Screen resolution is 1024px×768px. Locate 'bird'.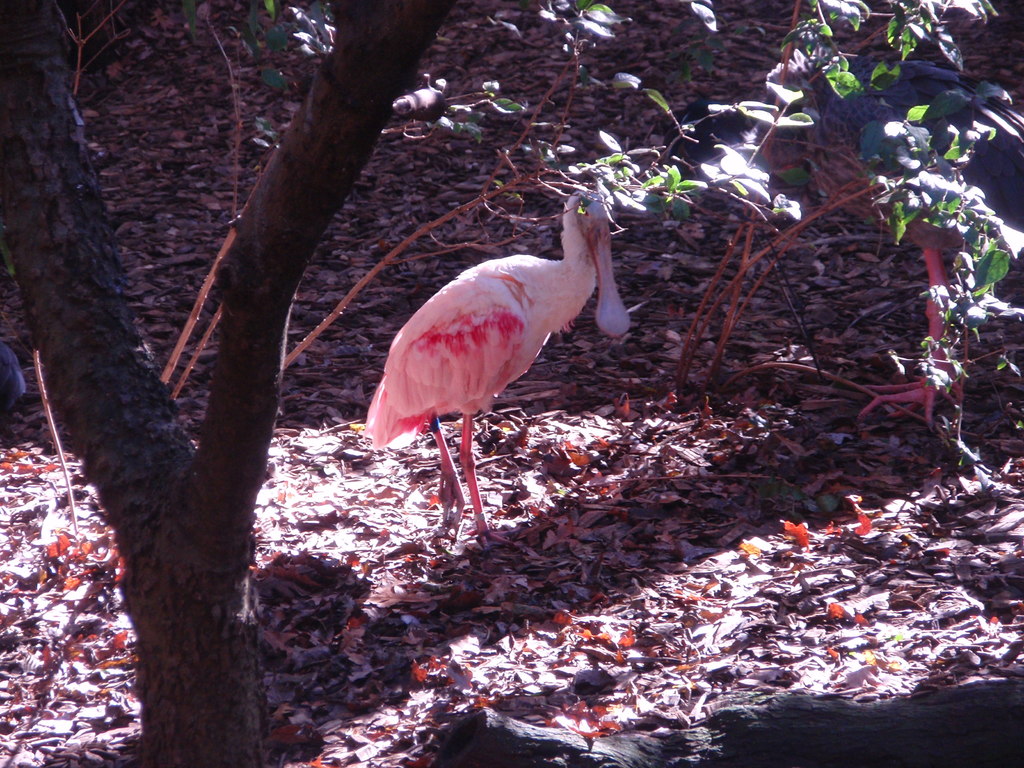
781:23:1023:430.
